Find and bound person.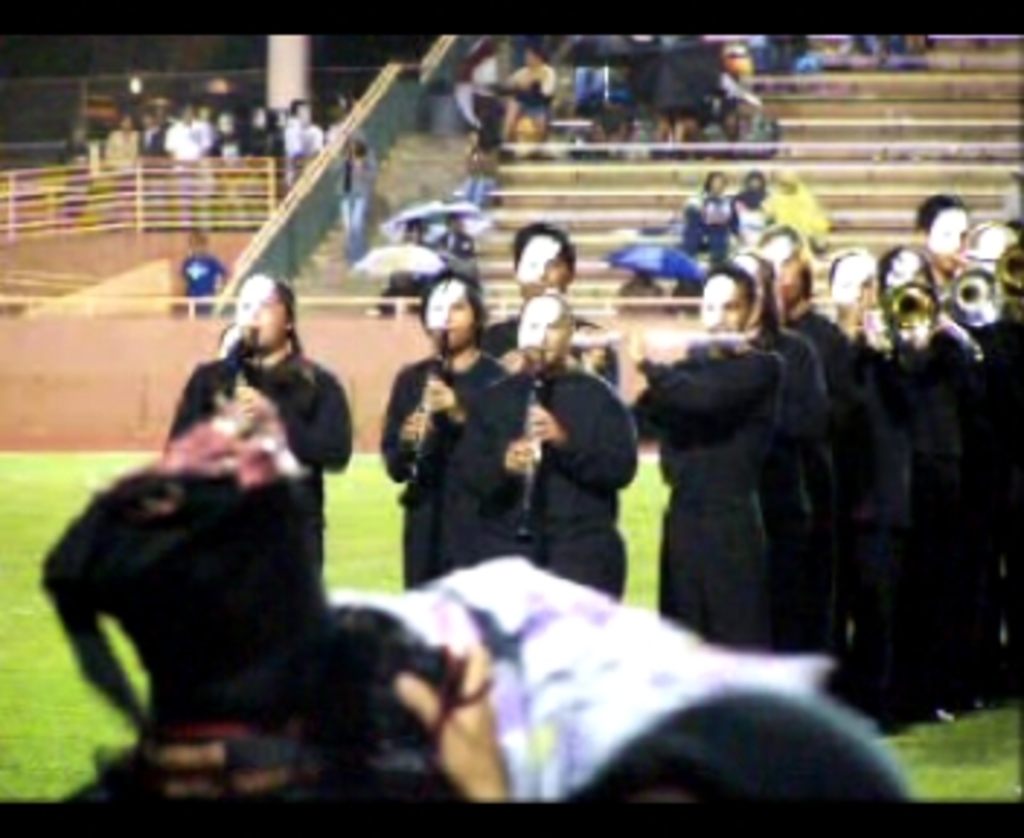
Bound: (x1=177, y1=265, x2=349, y2=570).
